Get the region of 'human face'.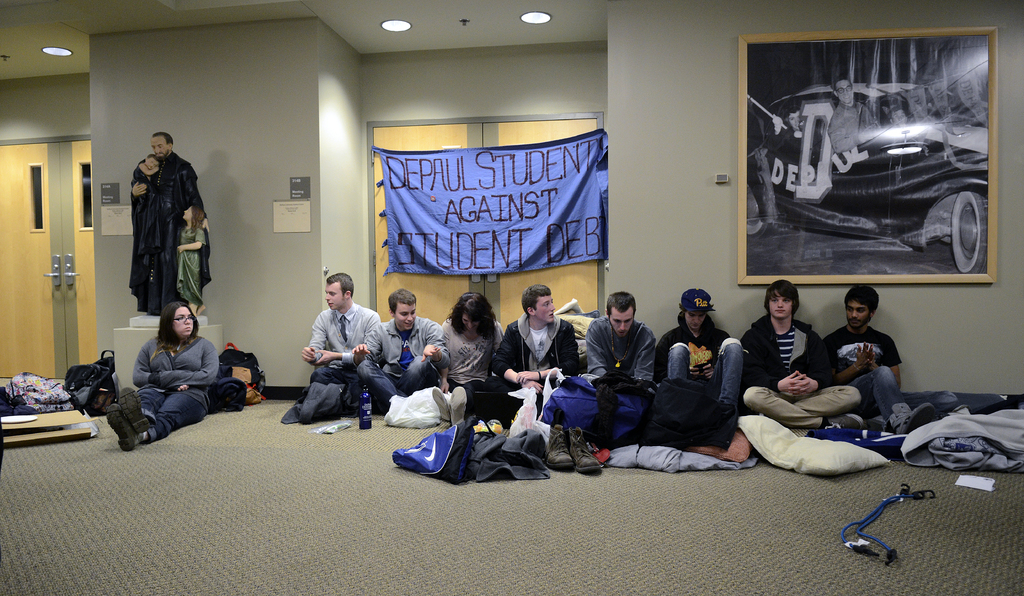
locate(847, 298, 870, 326).
